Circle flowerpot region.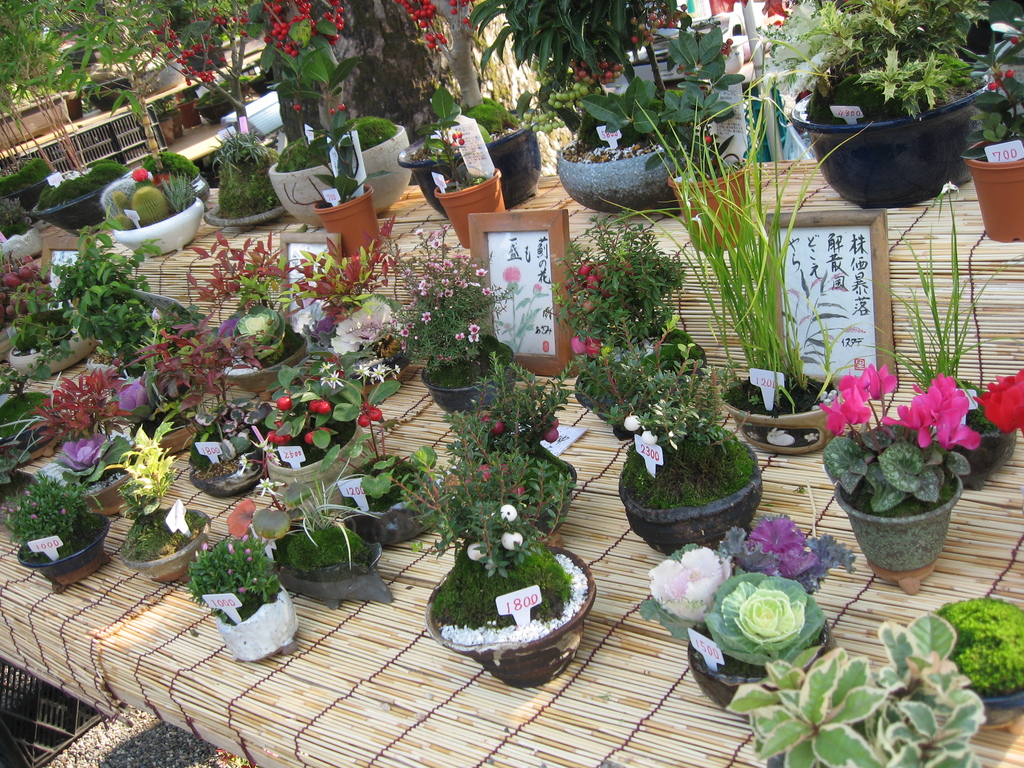
Region: (428, 525, 600, 671).
